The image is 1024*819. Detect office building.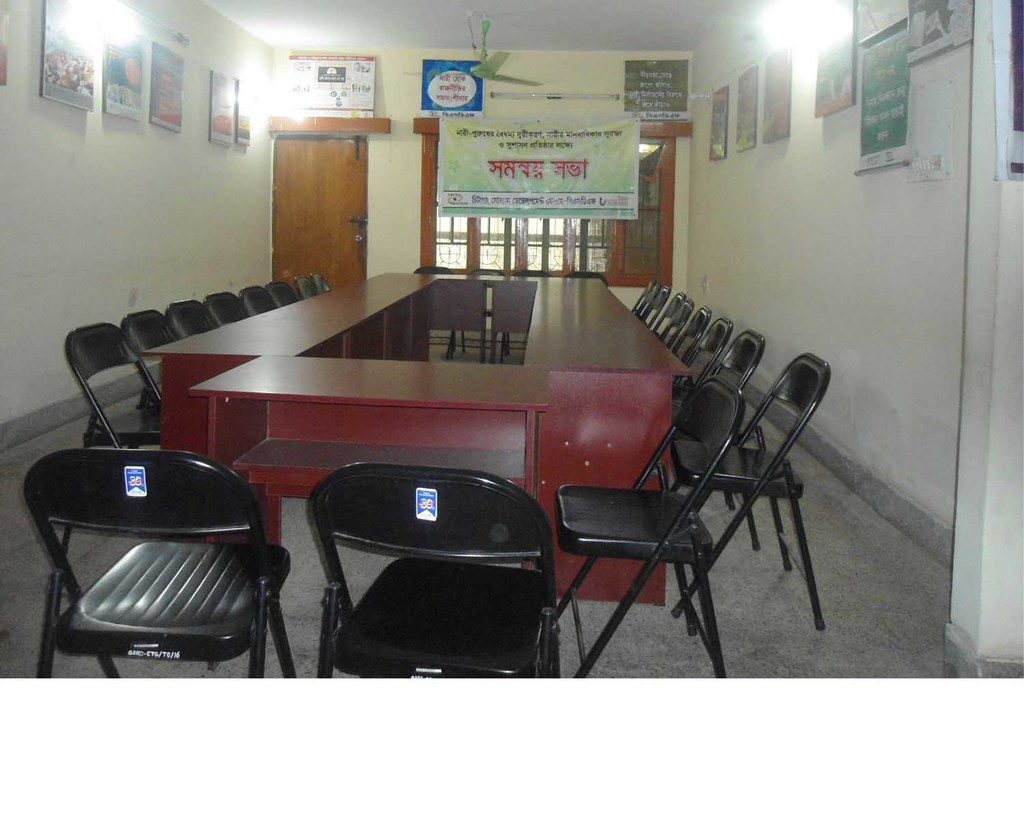
Detection: x1=0, y1=0, x2=1023, y2=710.
